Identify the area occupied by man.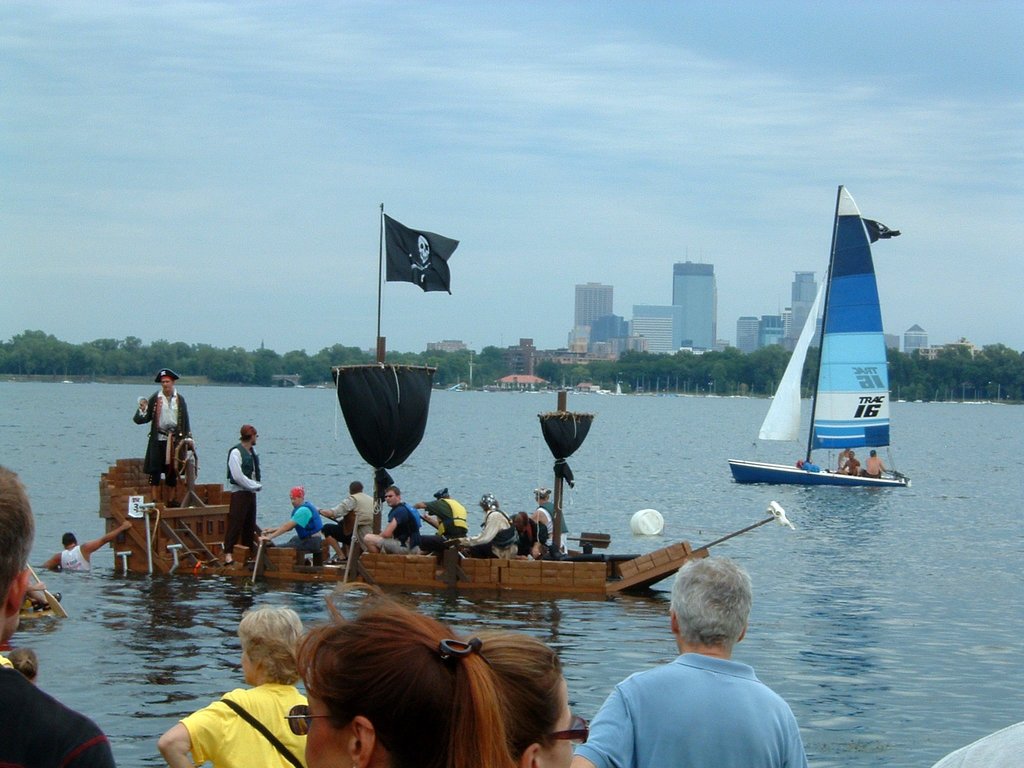
Area: box=[415, 488, 467, 554].
